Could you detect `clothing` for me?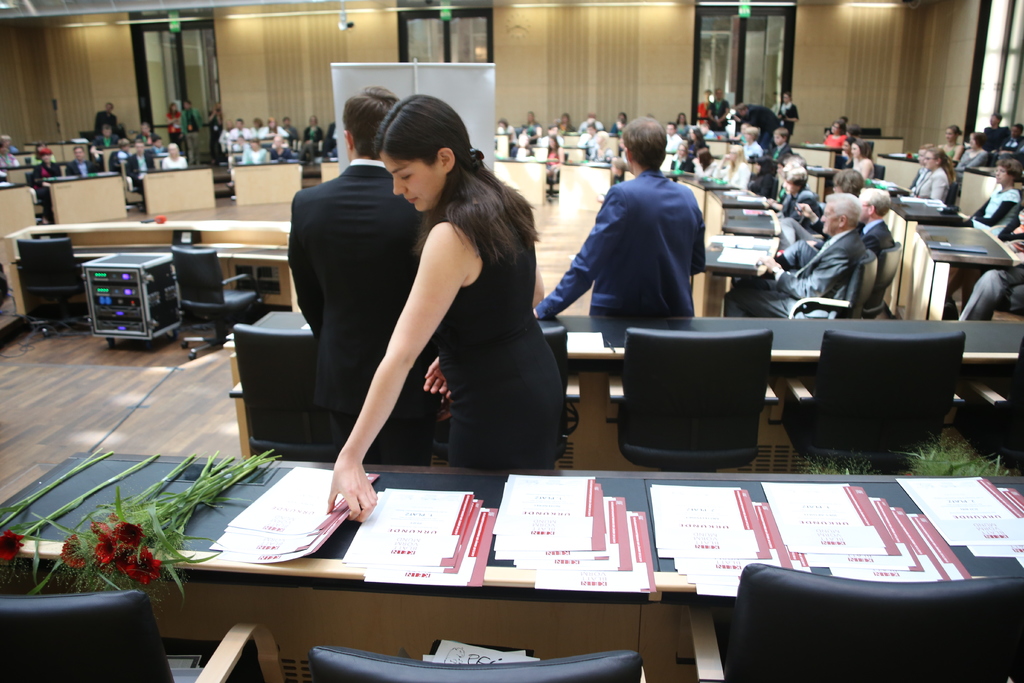
Detection result: [291, 161, 426, 464].
